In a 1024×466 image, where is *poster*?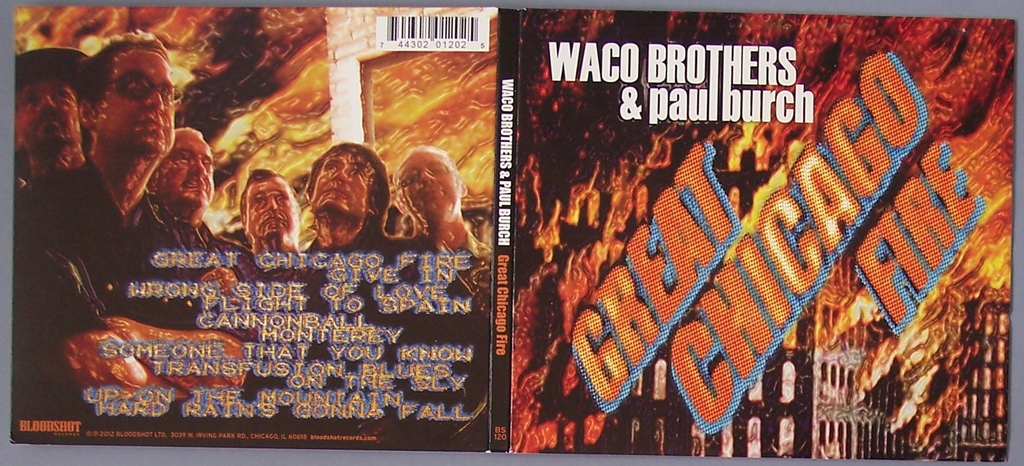
<box>0,0,1023,465</box>.
